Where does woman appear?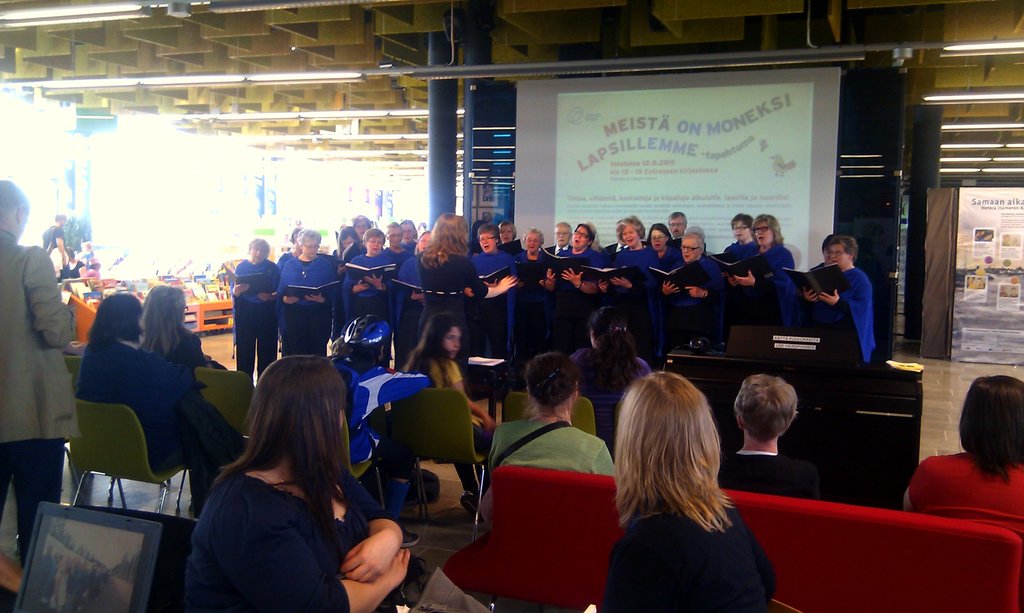
Appears at bbox=(711, 211, 799, 352).
